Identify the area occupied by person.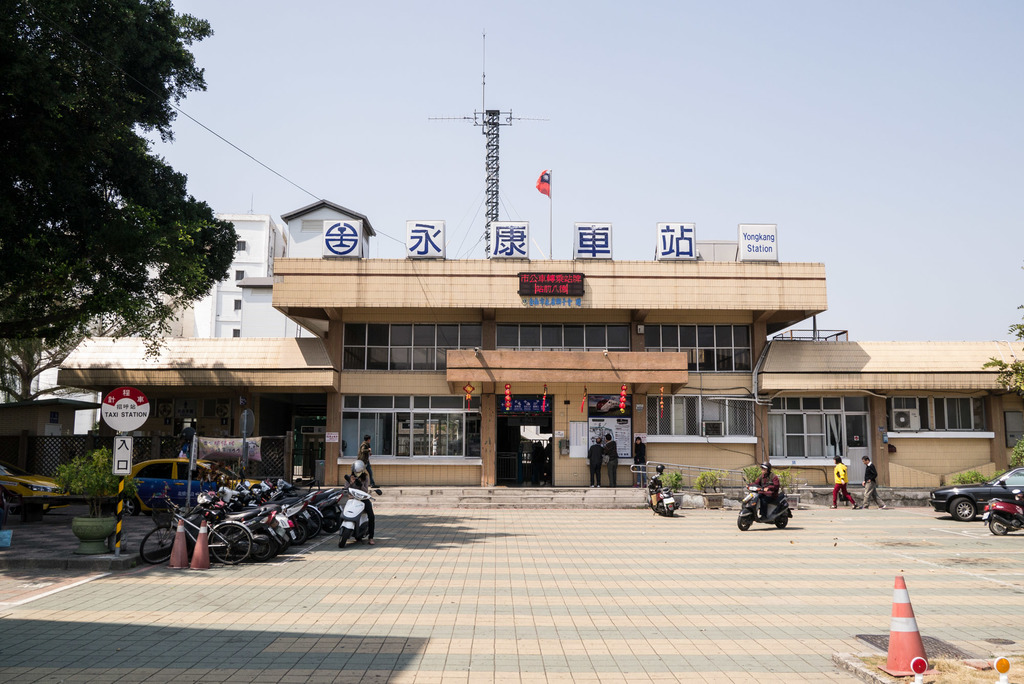
Area: {"left": 858, "top": 454, "right": 886, "bottom": 510}.
